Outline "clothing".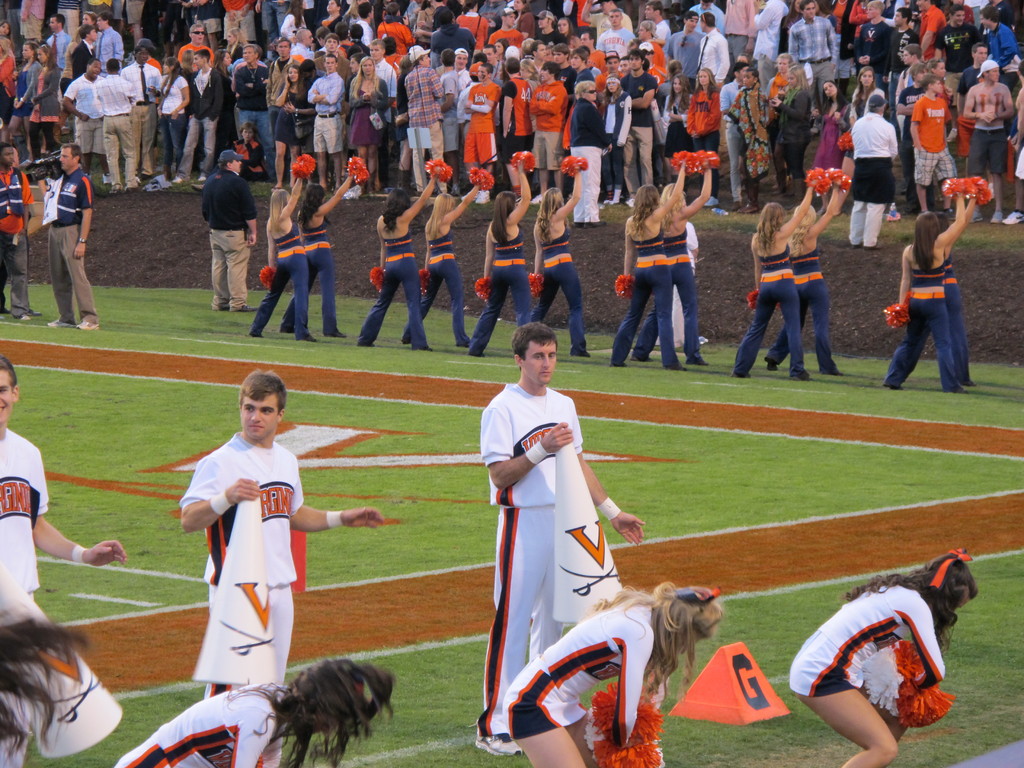
Outline: 765, 243, 842, 378.
